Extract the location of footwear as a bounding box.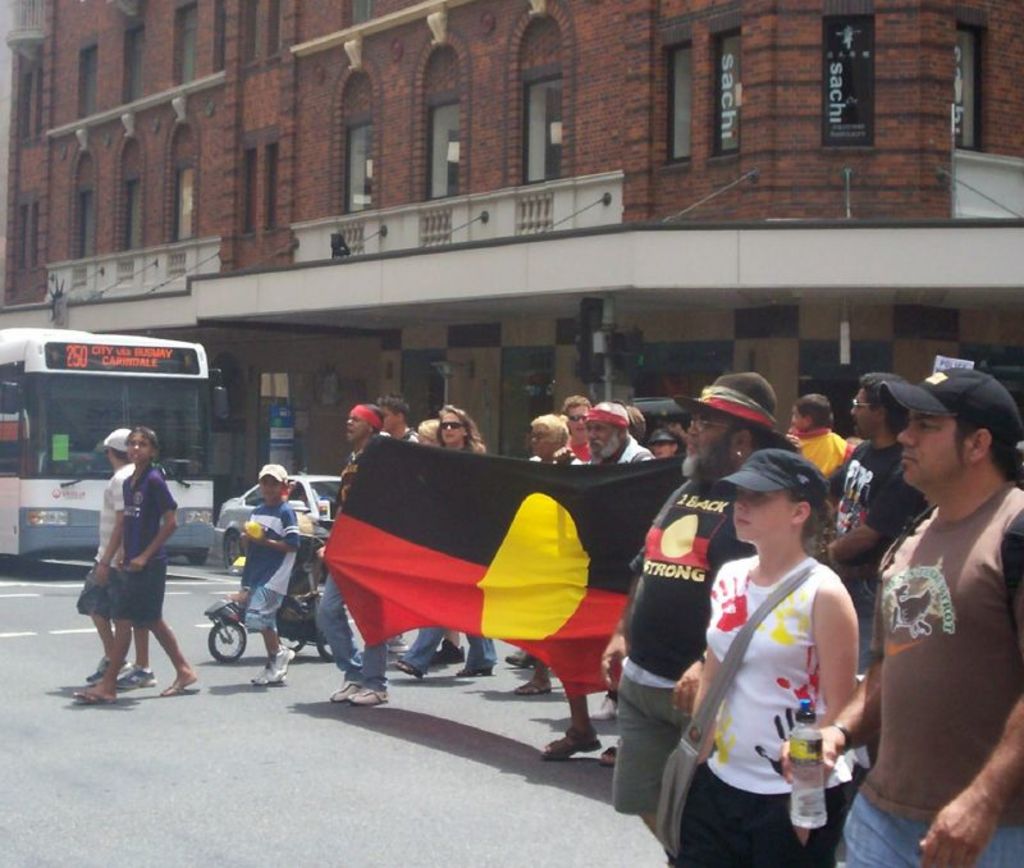
box=[264, 647, 296, 685].
